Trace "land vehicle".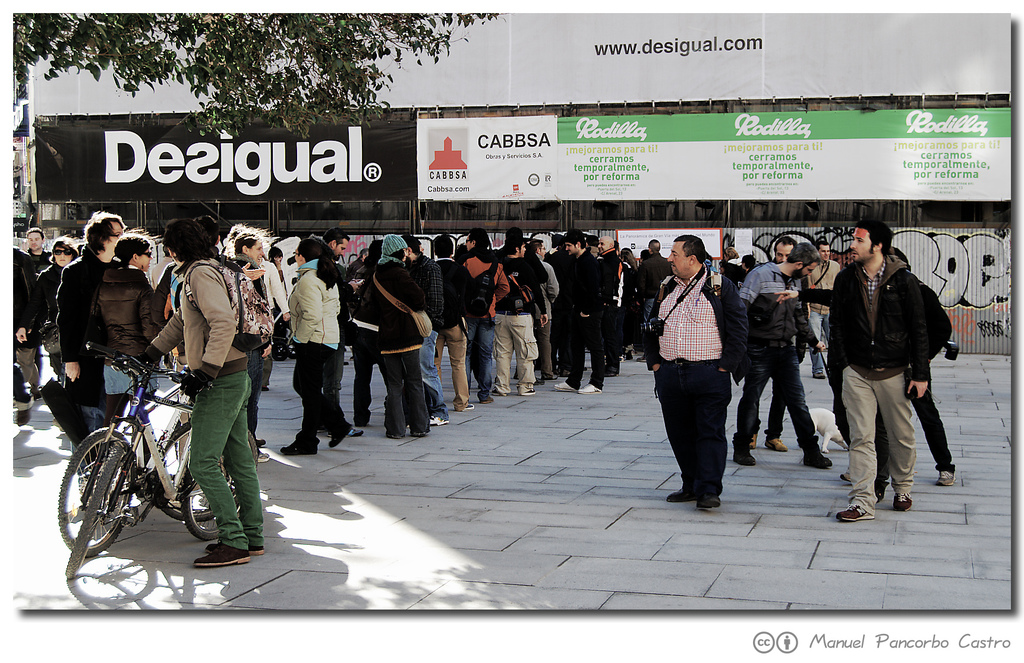
Traced to 60, 360, 266, 577.
